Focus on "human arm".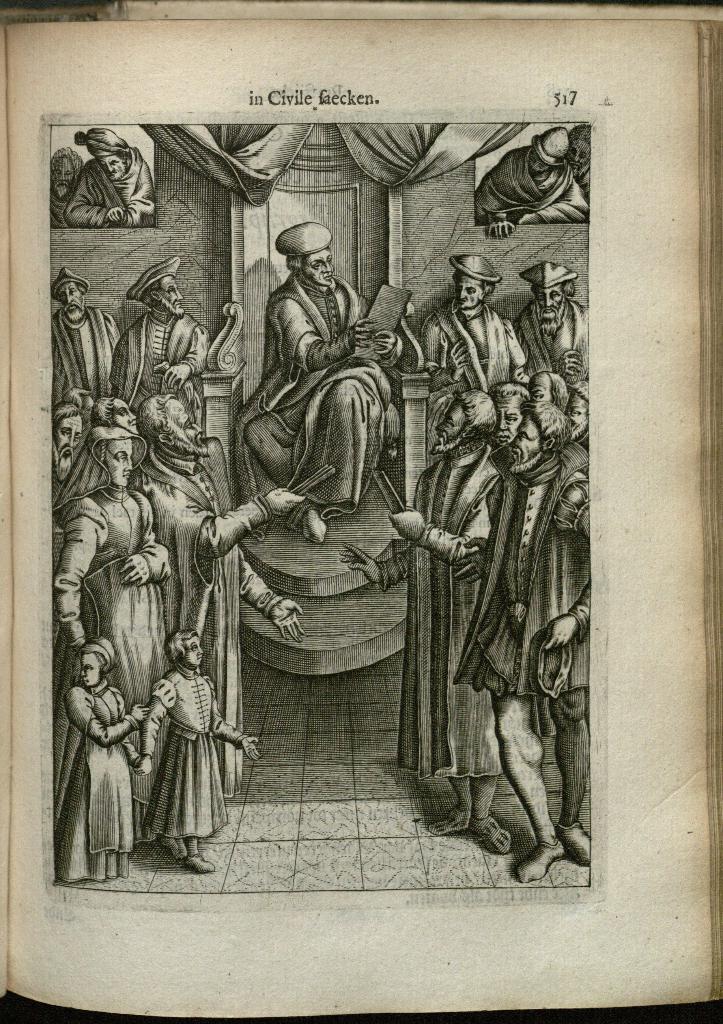
Focused at select_region(540, 510, 591, 653).
